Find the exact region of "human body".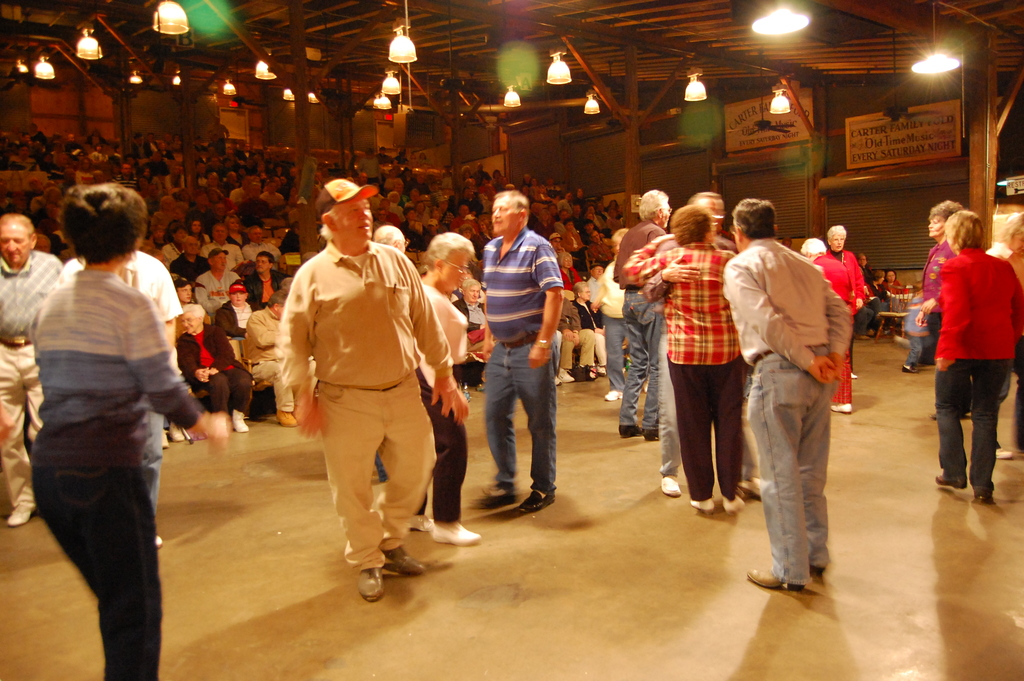
Exact region: (x1=385, y1=222, x2=436, y2=535).
